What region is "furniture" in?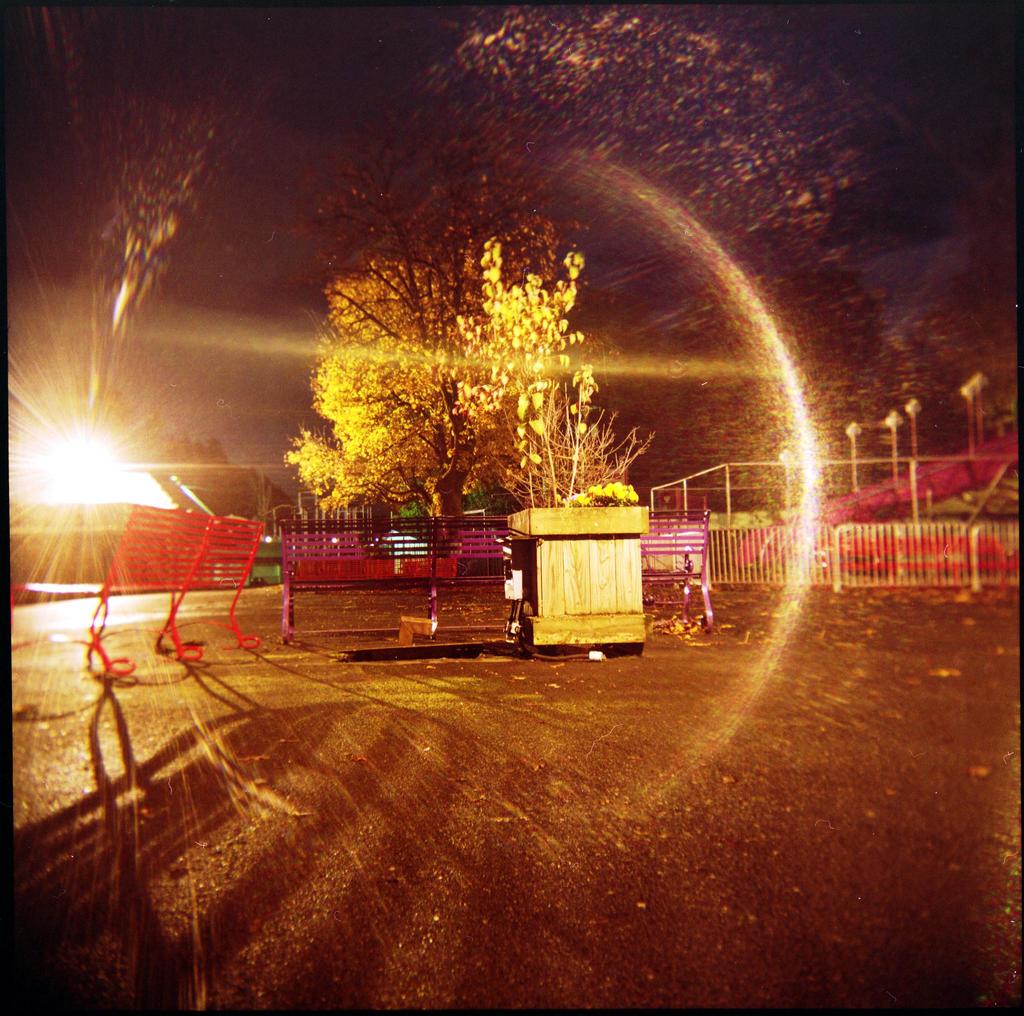
(left=273, top=507, right=716, bottom=641).
